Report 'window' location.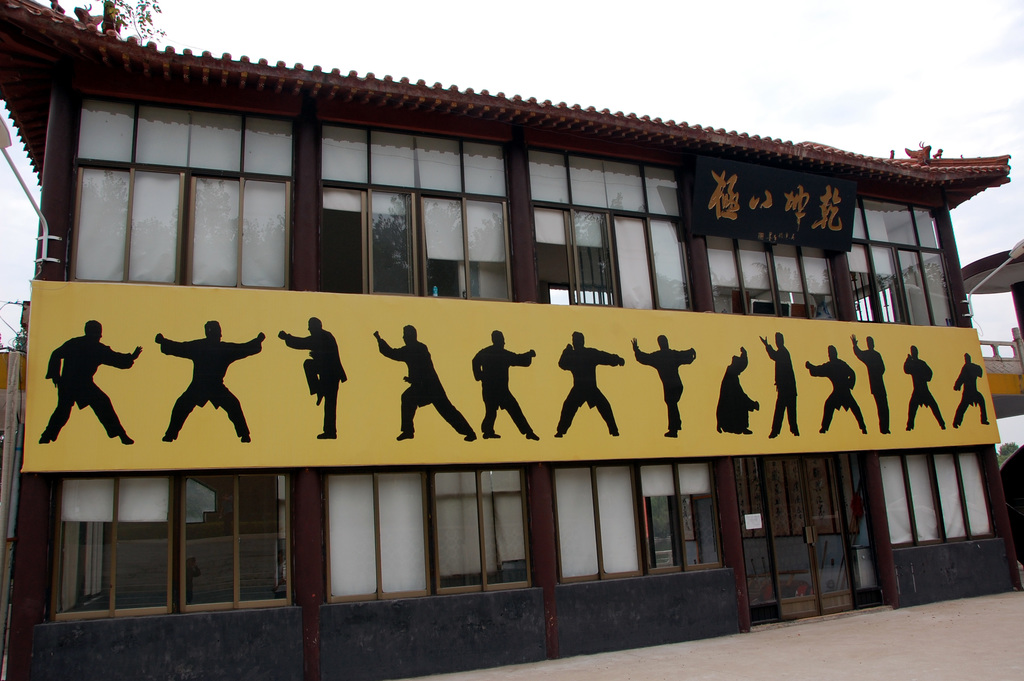
Report: box(68, 93, 298, 290).
